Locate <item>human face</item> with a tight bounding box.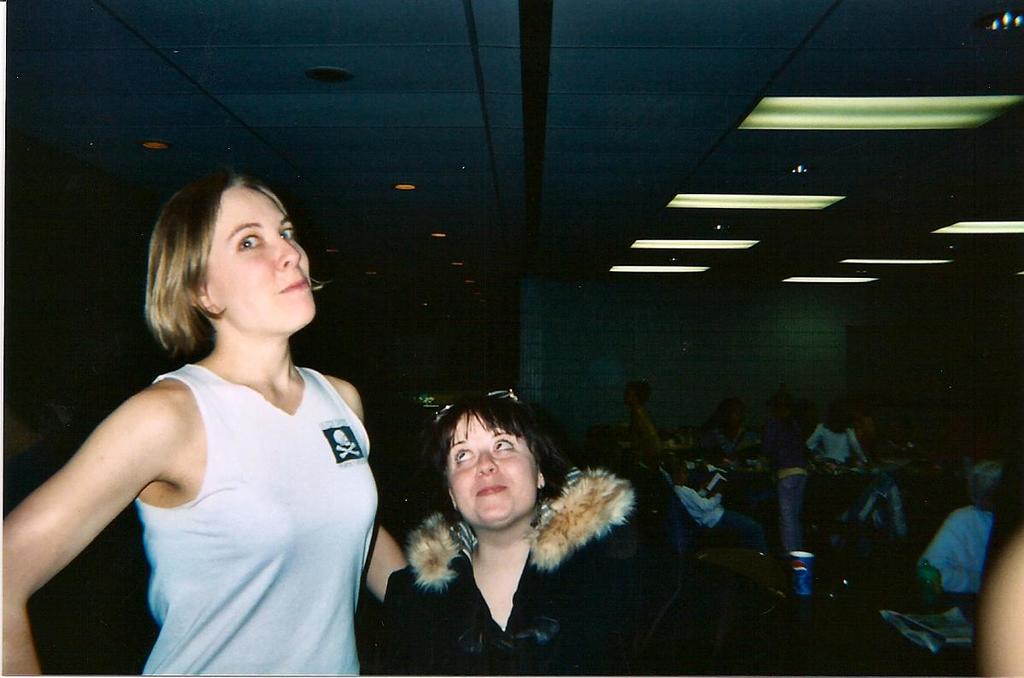
203, 181, 324, 328.
